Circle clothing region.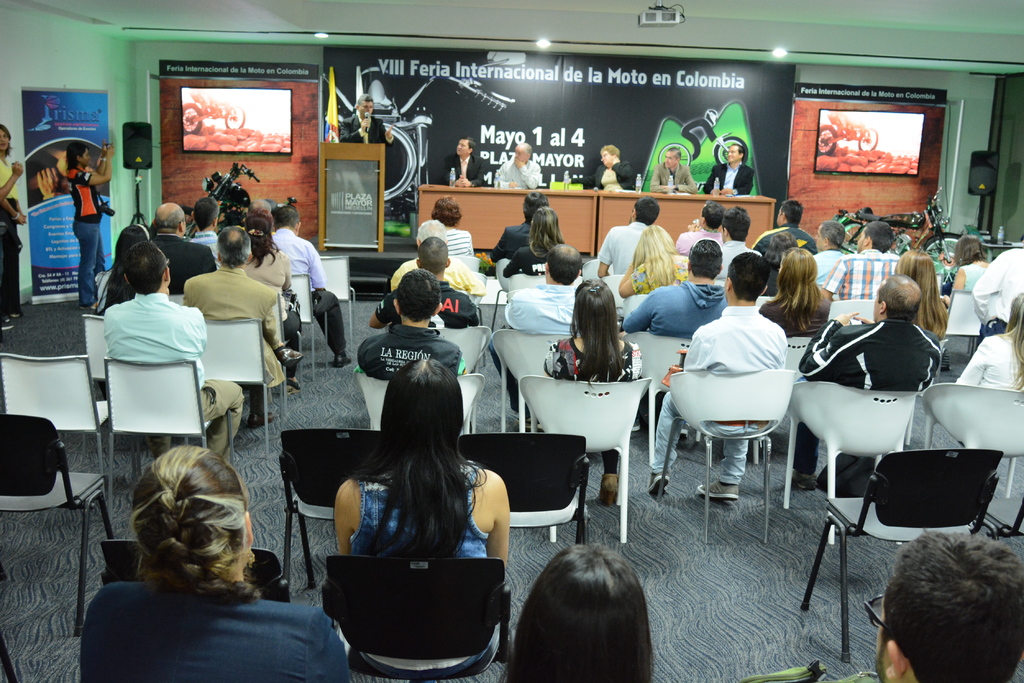
Region: pyautogui.locateOnScreen(493, 160, 540, 193).
